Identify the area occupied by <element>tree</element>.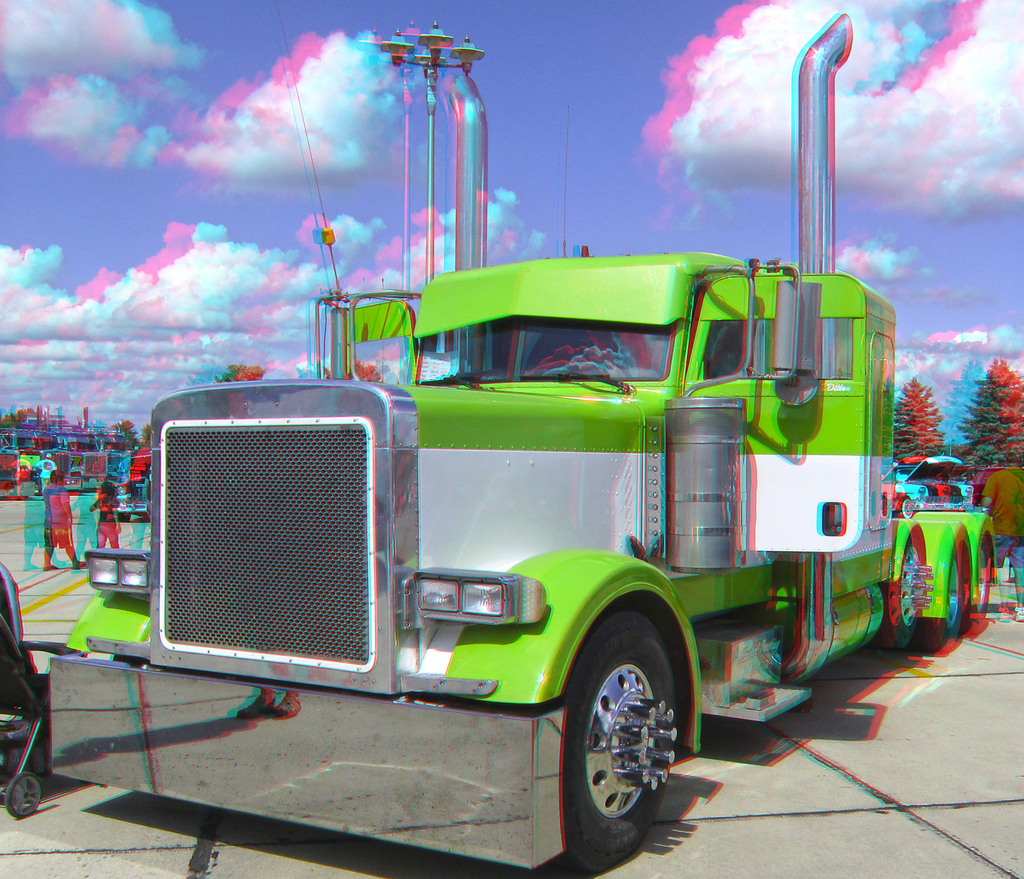
Area: [956, 357, 1021, 465].
